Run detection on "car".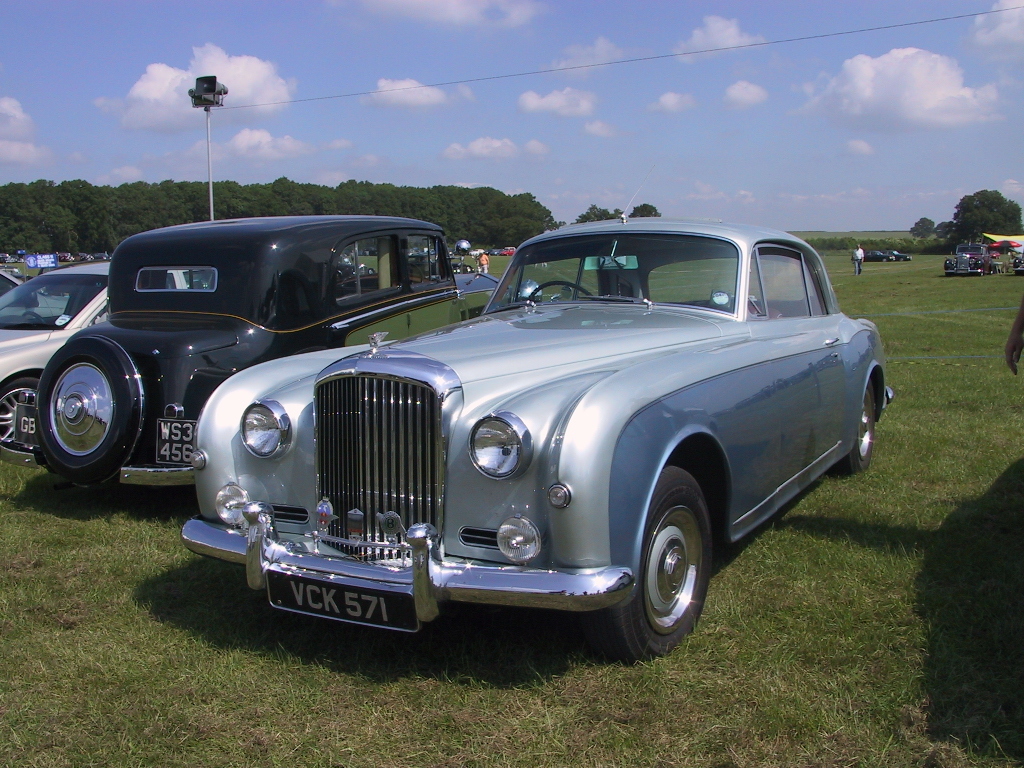
Result: bbox=[893, 248, 909, 264].
